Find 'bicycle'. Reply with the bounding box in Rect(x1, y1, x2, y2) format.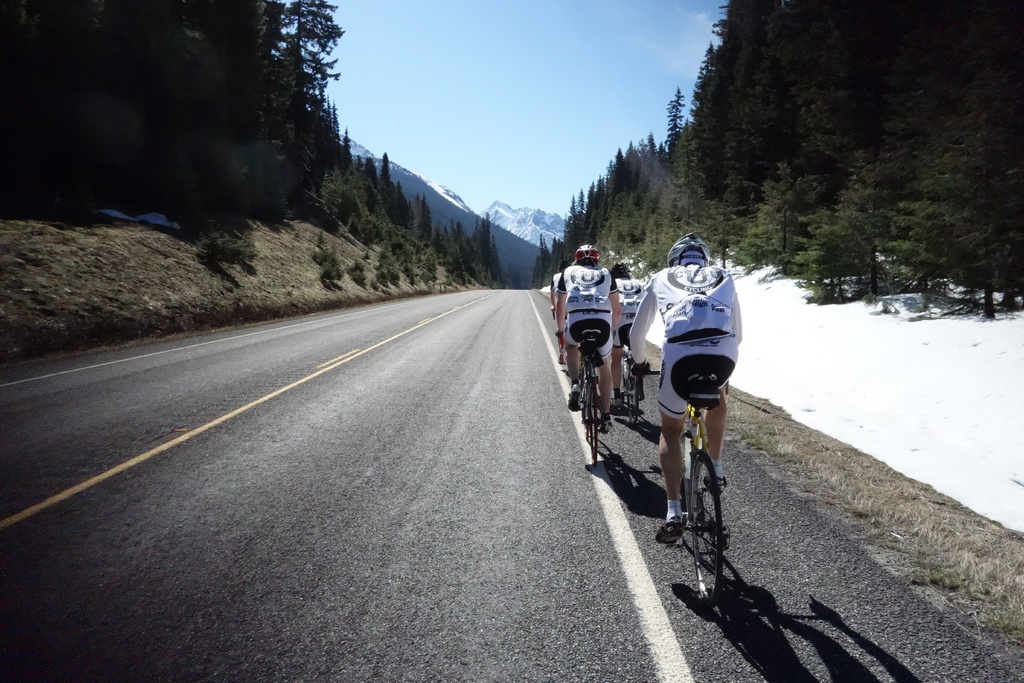
Rect(618, 331, 646, 427).
